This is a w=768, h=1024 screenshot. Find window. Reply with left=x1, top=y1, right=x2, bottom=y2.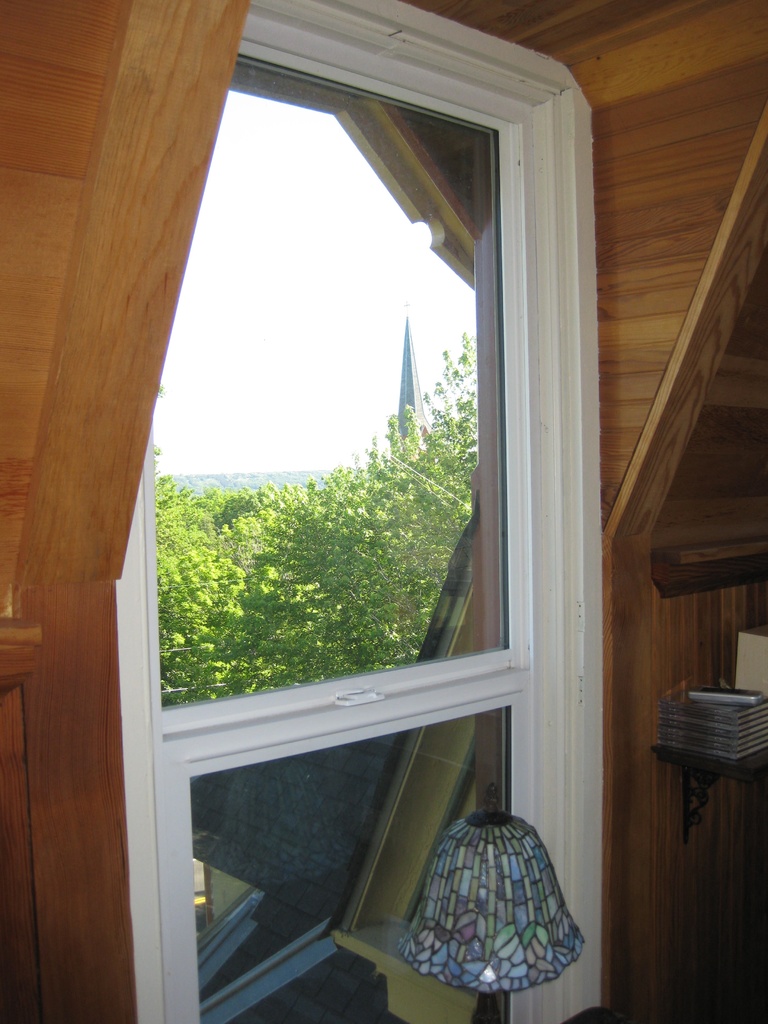
left=71, top=39, right=660, bottom=935.
